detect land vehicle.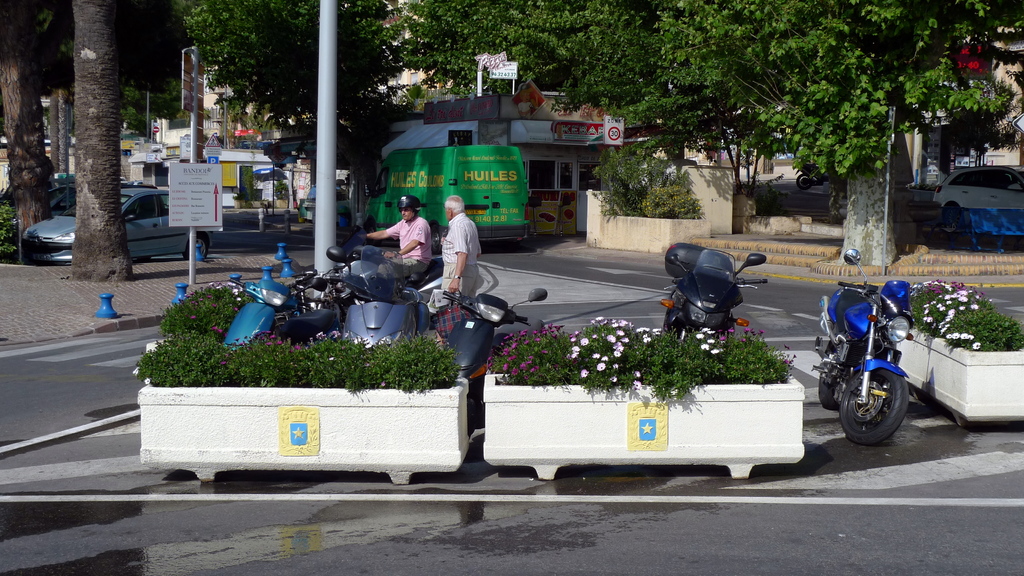
Detected at [16,188,213,262].
